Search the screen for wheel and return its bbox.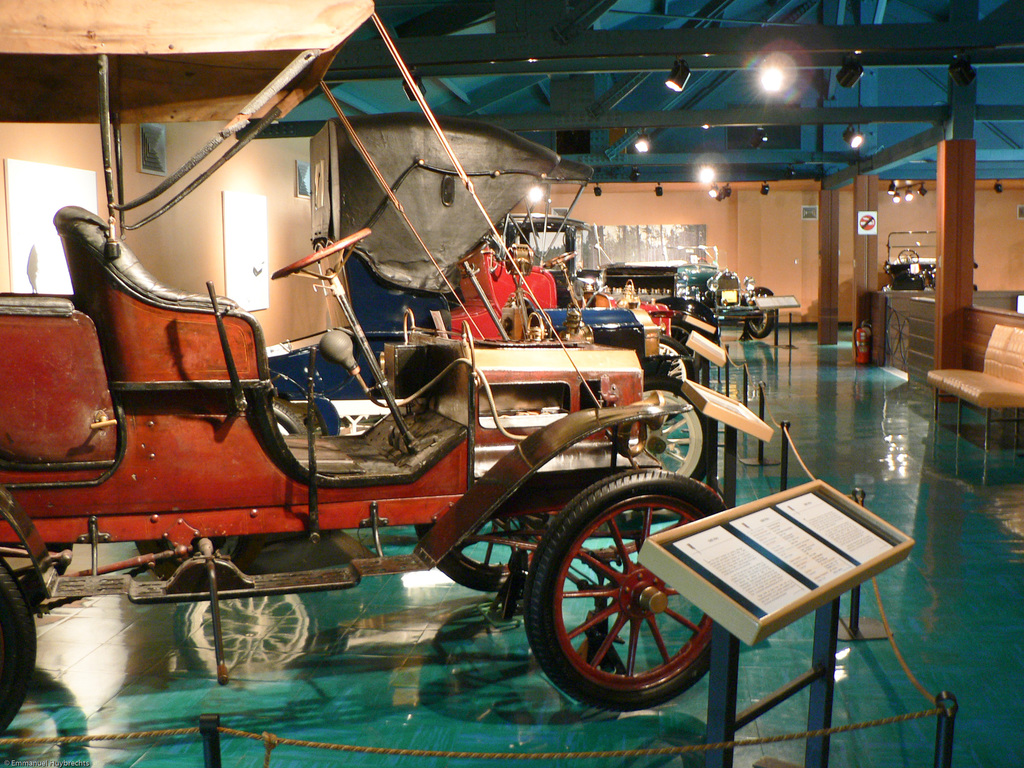
Found: {"left": 747, "top": 288, "right": 778, "bottom": 341}.
